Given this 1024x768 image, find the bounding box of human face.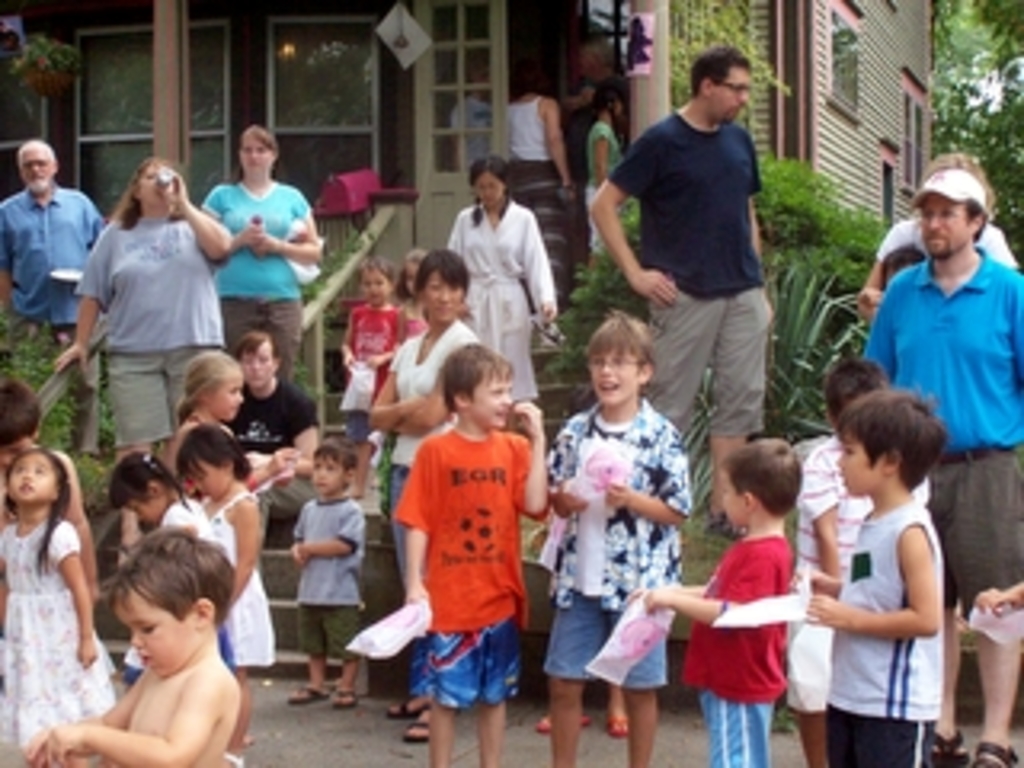
109,579,189,685.
